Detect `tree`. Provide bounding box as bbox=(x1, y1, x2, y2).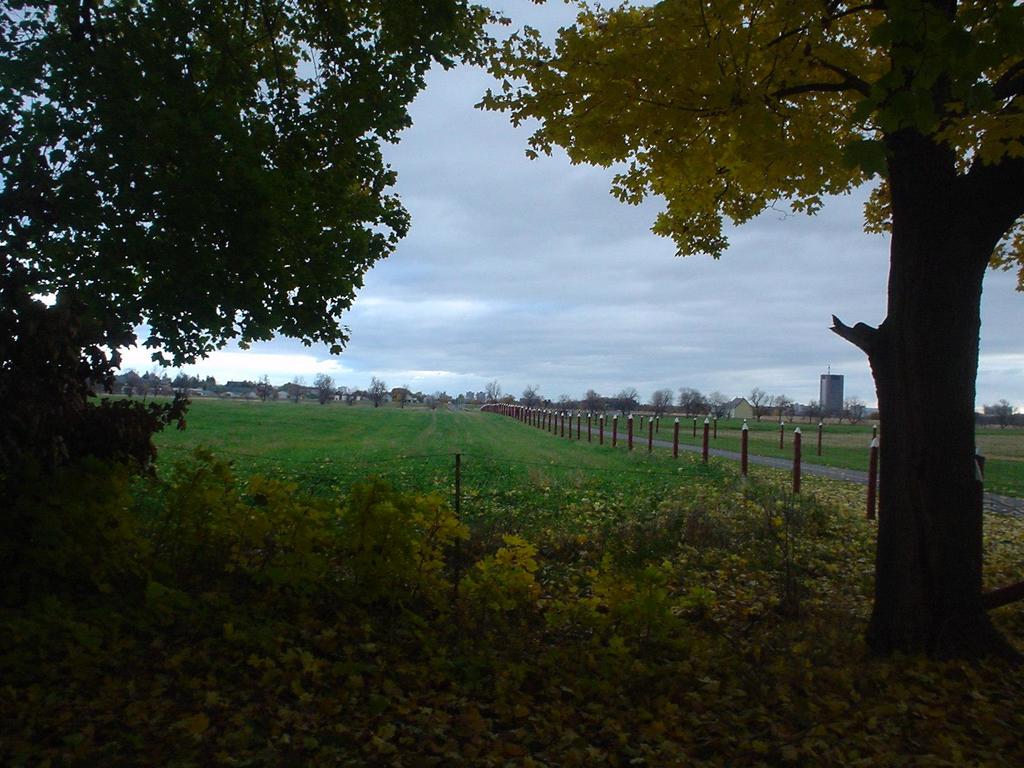
bbox=(612, 380, 640, 420).
